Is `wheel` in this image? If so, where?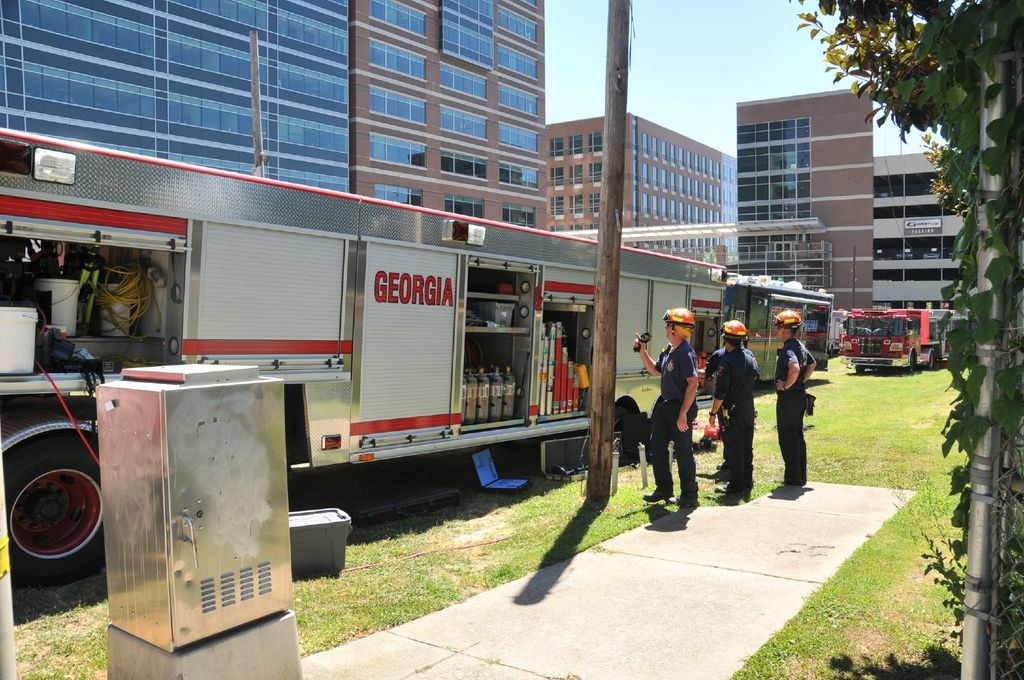
Yes, at [854, 364, 863, 373].
